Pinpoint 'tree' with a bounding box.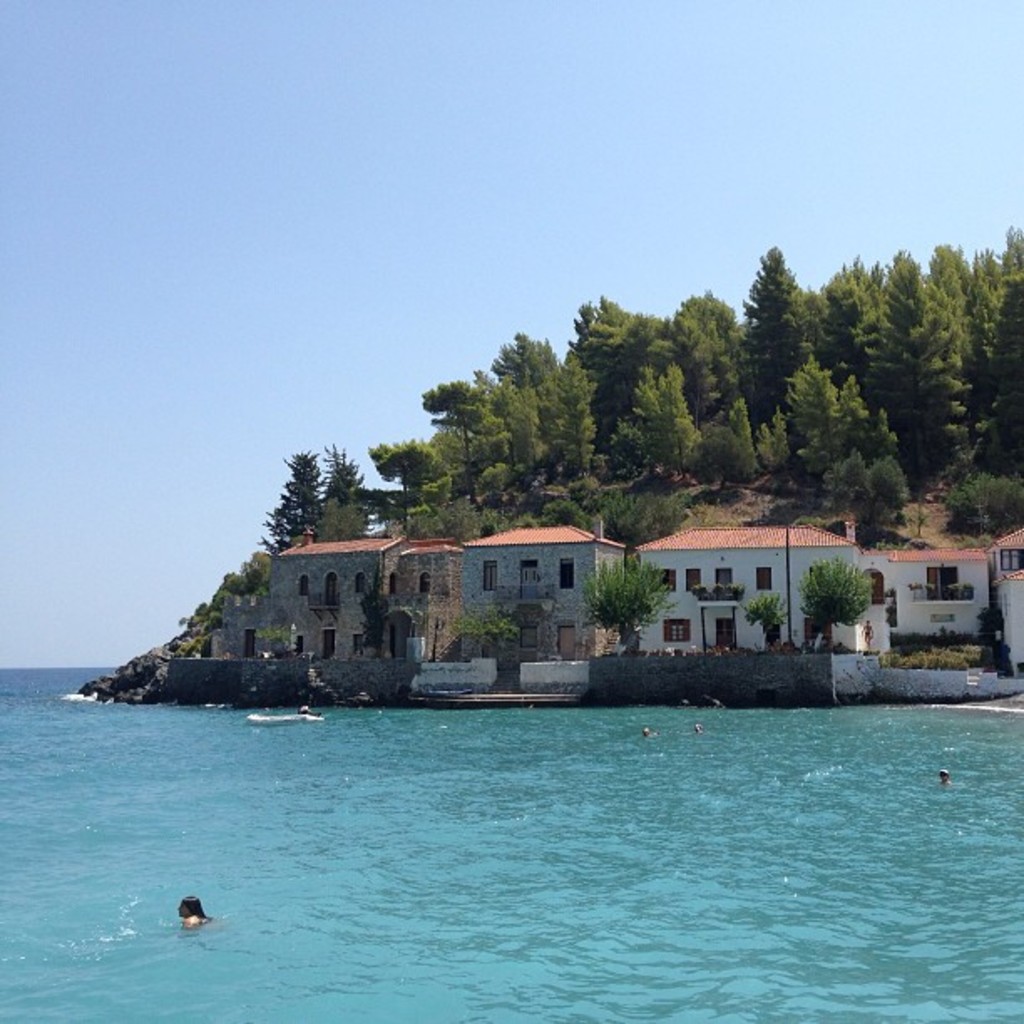
detection(559, 286, 683, 423).
